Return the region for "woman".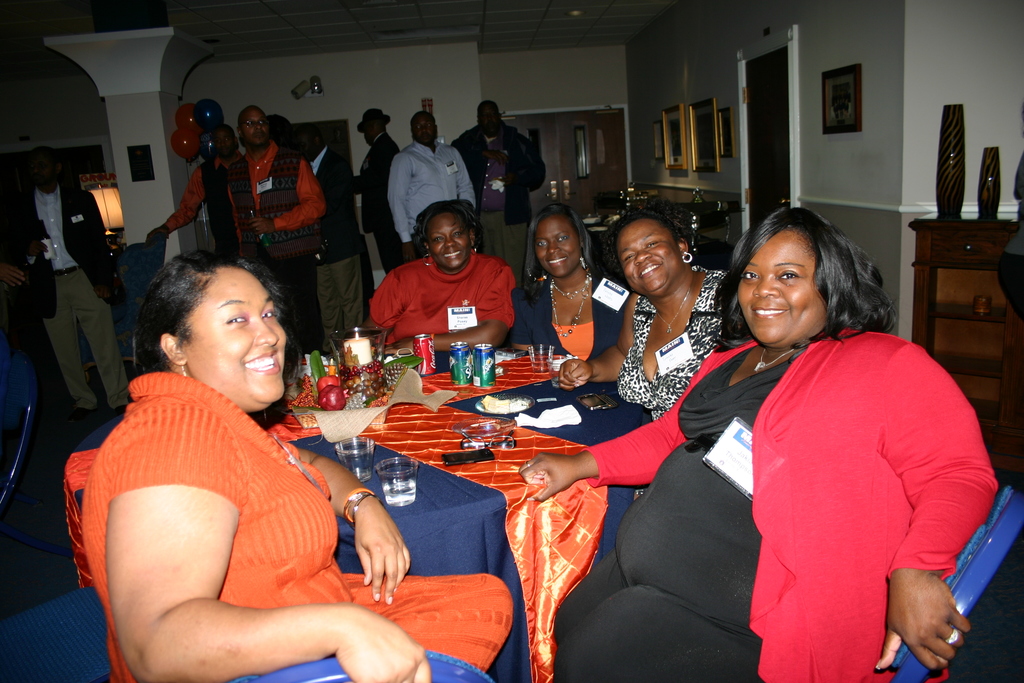
[504, 201, 623, 362].
